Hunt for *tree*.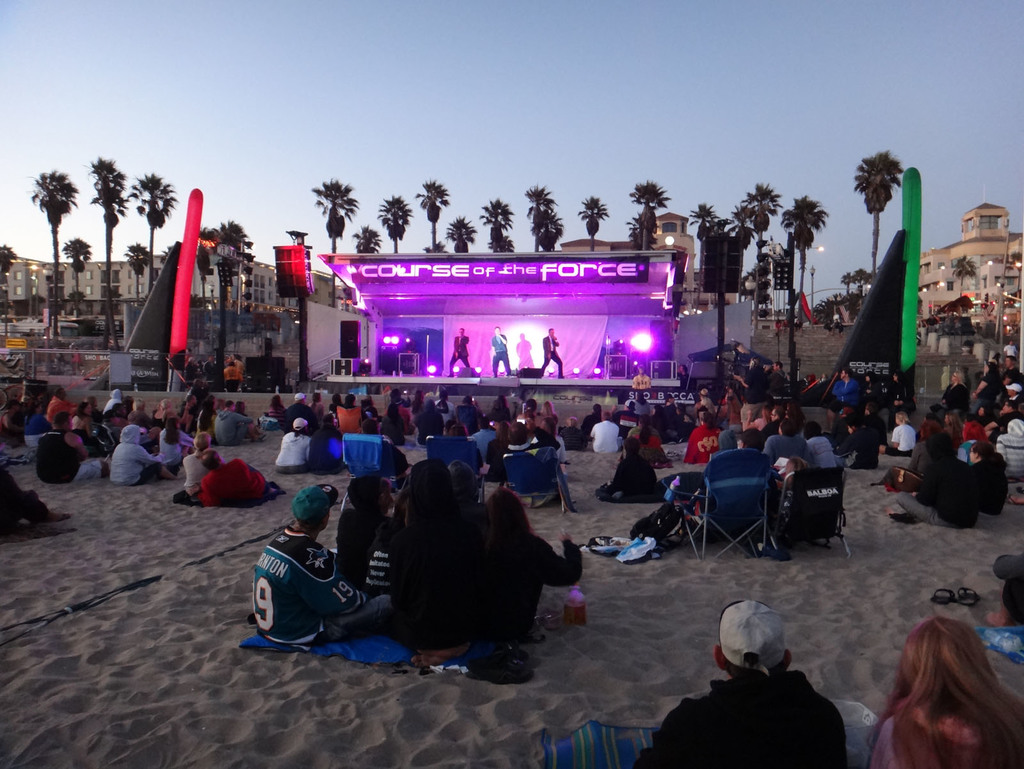
Hunted down at [left=525, top=181, right=558, bottom=258].
